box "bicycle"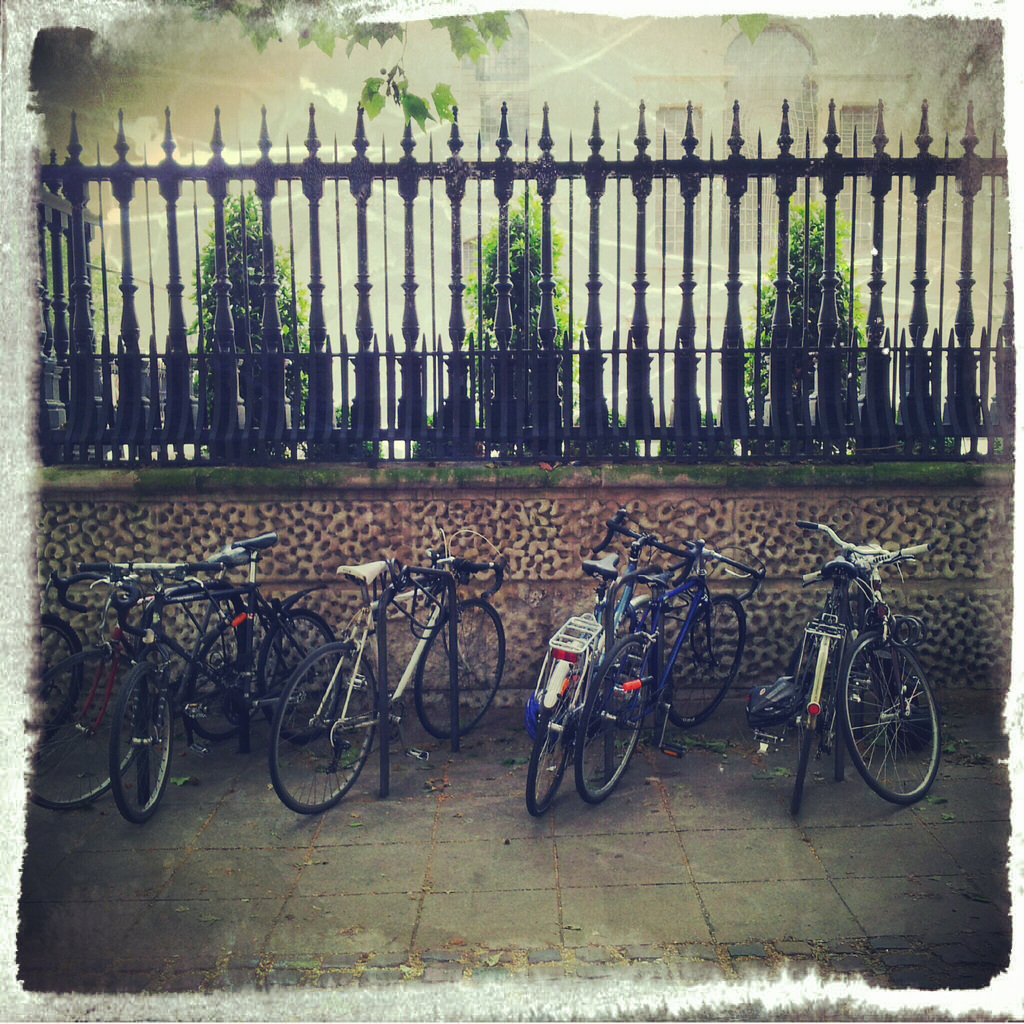
detection(572, 543, 767, 806)
